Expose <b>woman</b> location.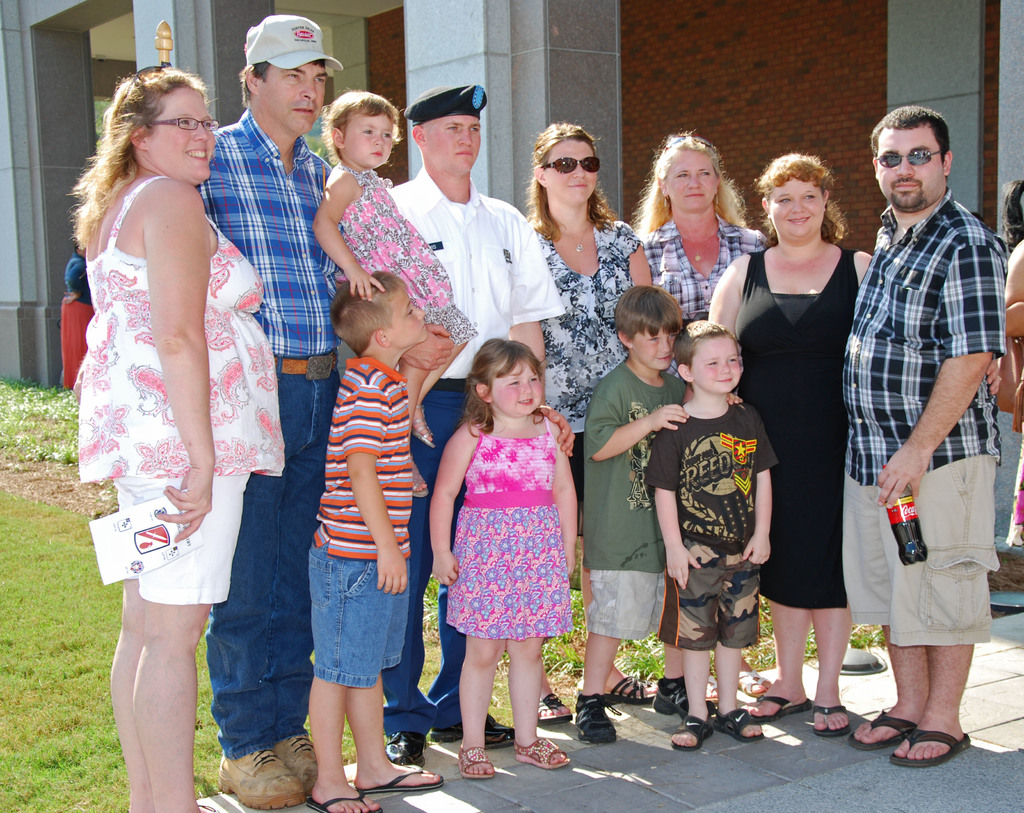
Exposed at {"left": 526, "top": 117, "right": 649, "bottom": 727}.
